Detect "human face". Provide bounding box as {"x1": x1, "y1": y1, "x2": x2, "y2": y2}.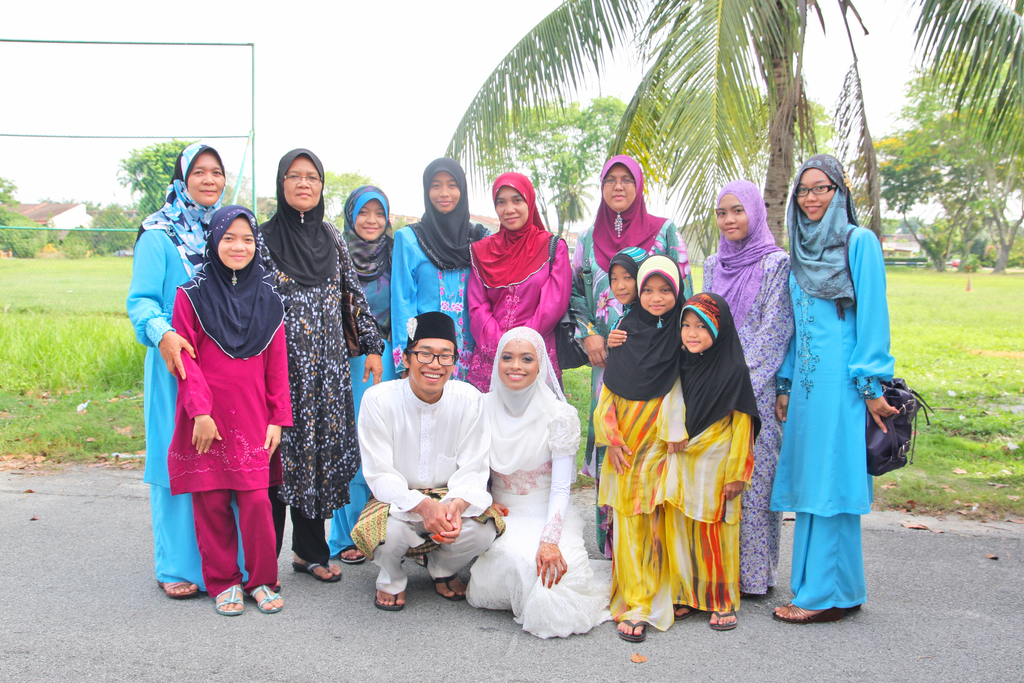
{"x1": 607, "y1": 169, "x2": 637, "y2": 213}.
